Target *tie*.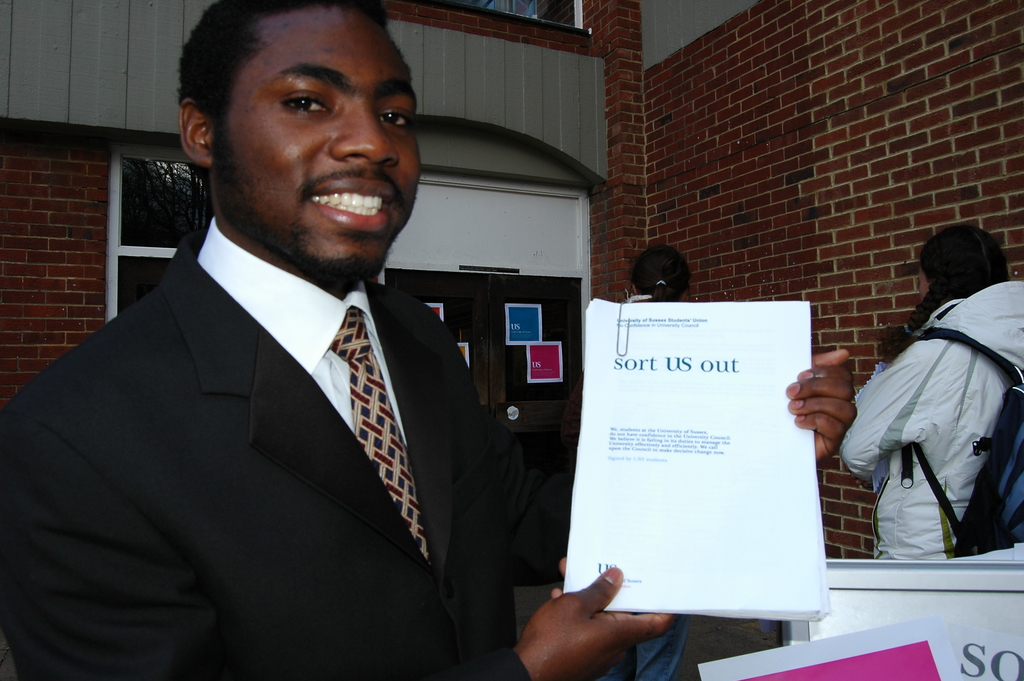
Target region: <bbox>326, 306, 430, 560</bbox>.
